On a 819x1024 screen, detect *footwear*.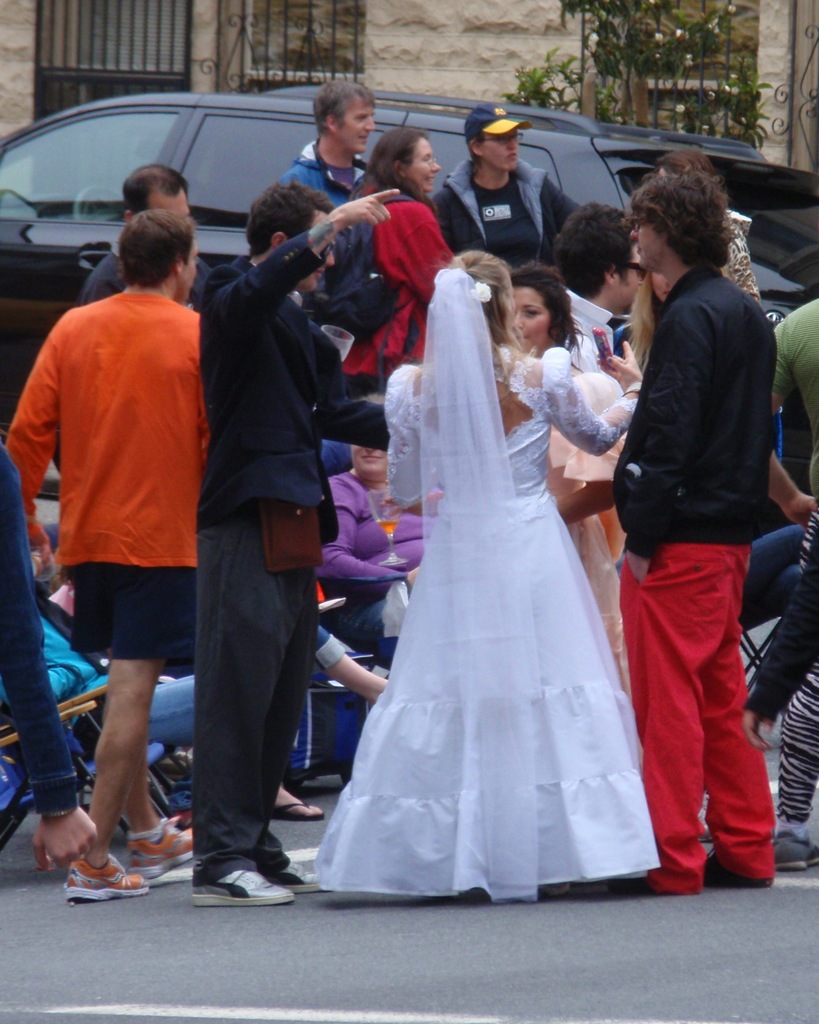
BBox(251, 848, 300, 892).
